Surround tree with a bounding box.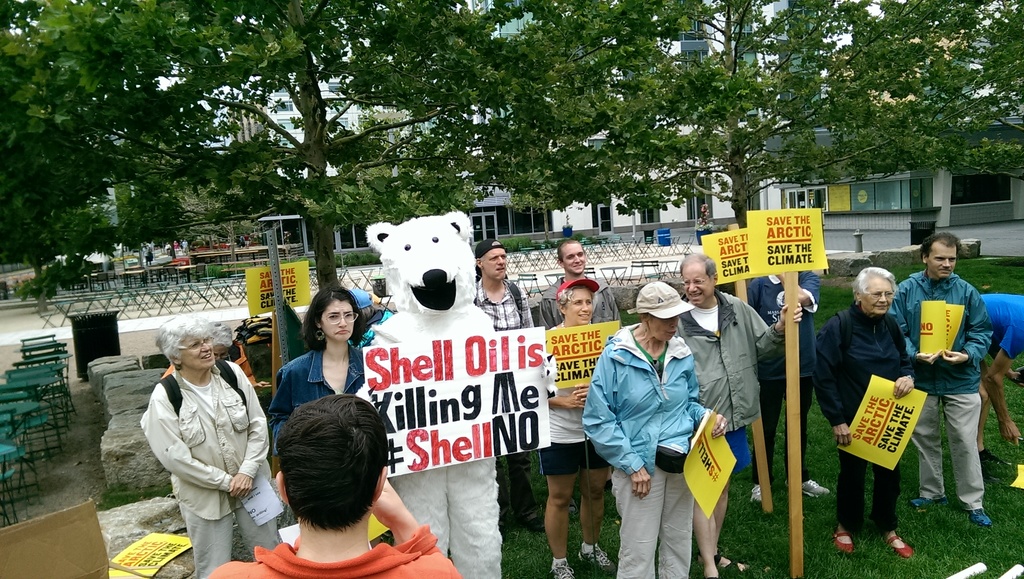
detection(488, 3, 1023, 229).
